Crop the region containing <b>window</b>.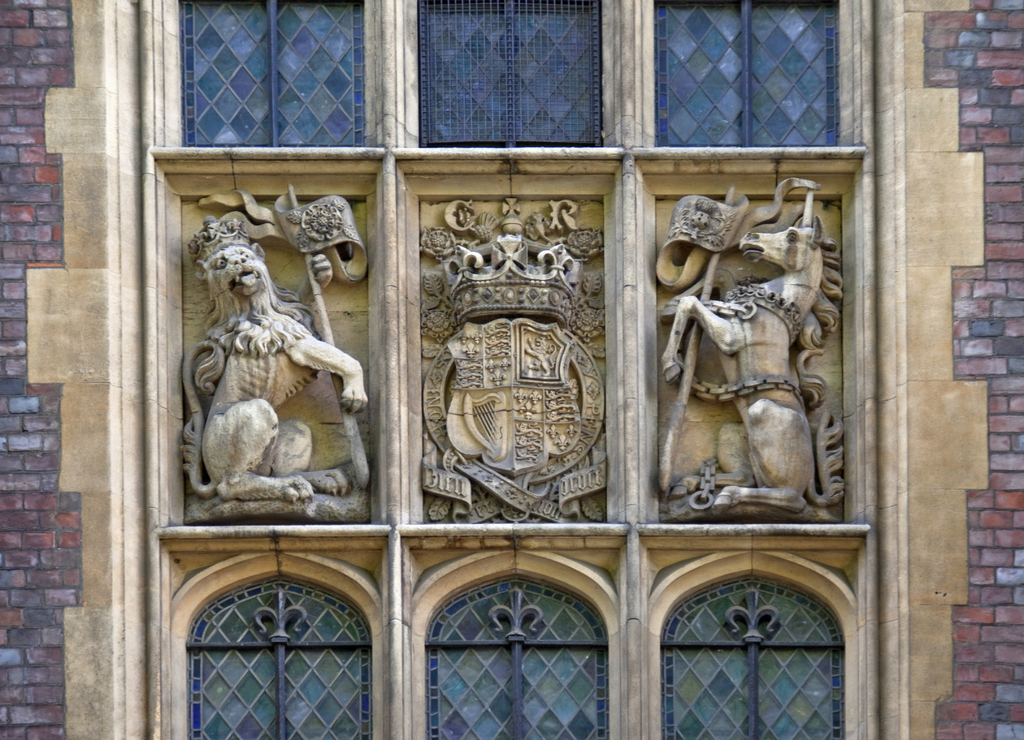
Crop region: 166/0/371/149.
